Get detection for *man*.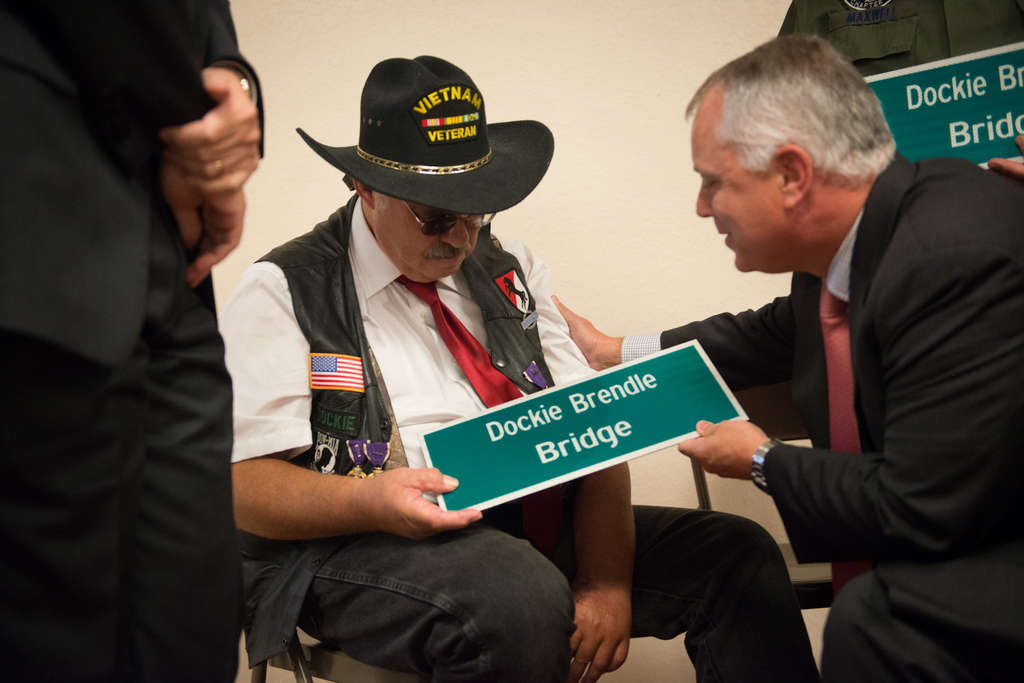
Detection: (0, 0, 266, 682).
